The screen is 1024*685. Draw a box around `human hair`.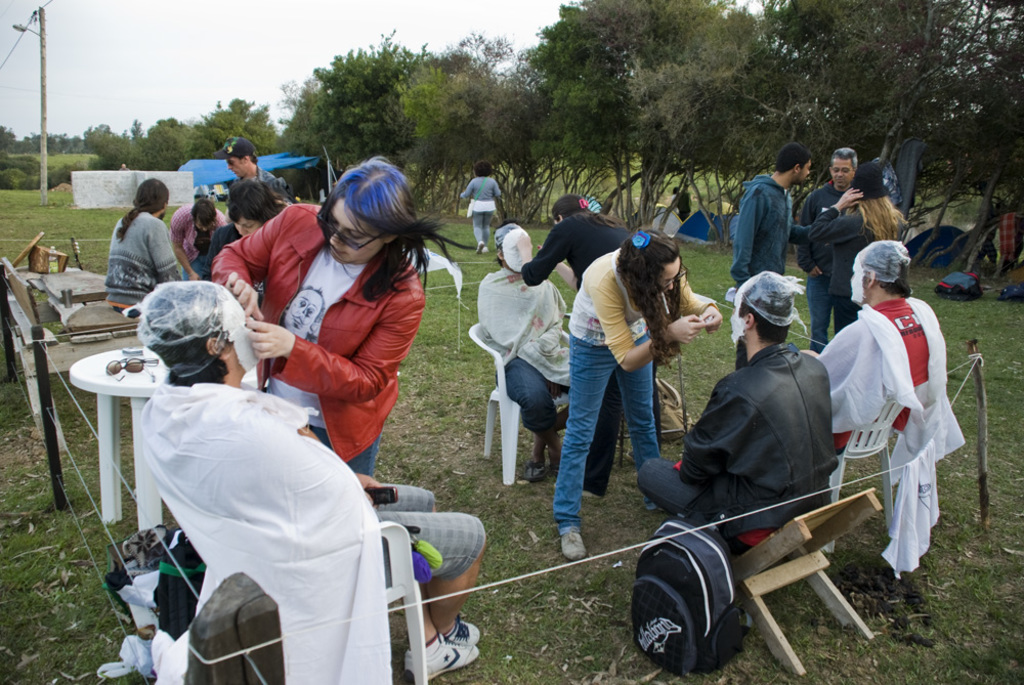
select_region(739, 298, 791, 347).
